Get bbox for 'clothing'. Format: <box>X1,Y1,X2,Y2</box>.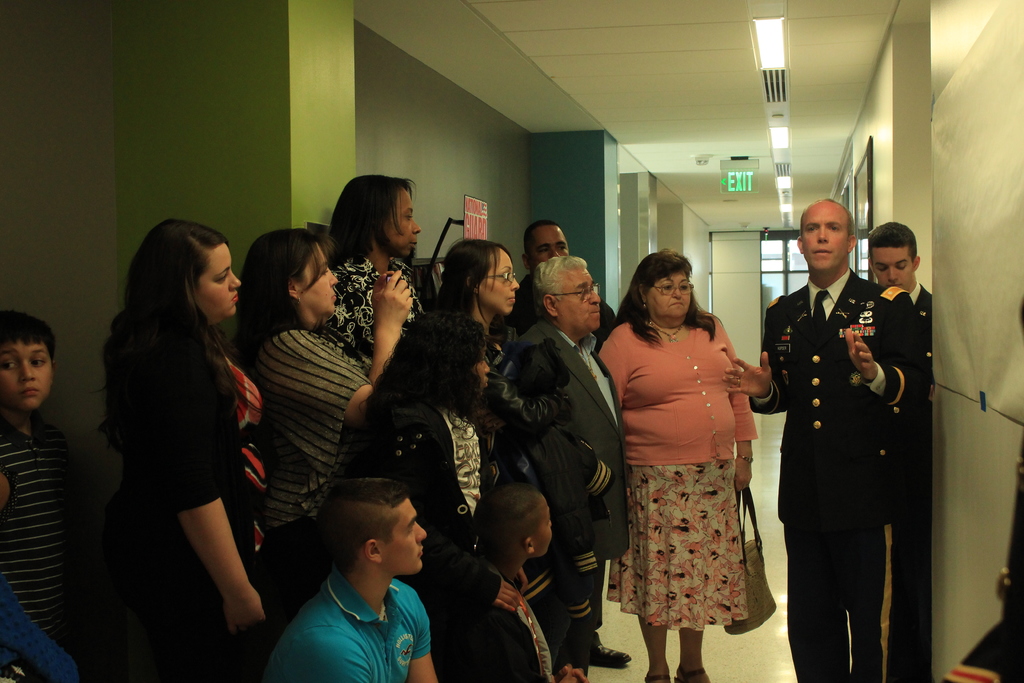
<box>600,314,740,474</box>.
